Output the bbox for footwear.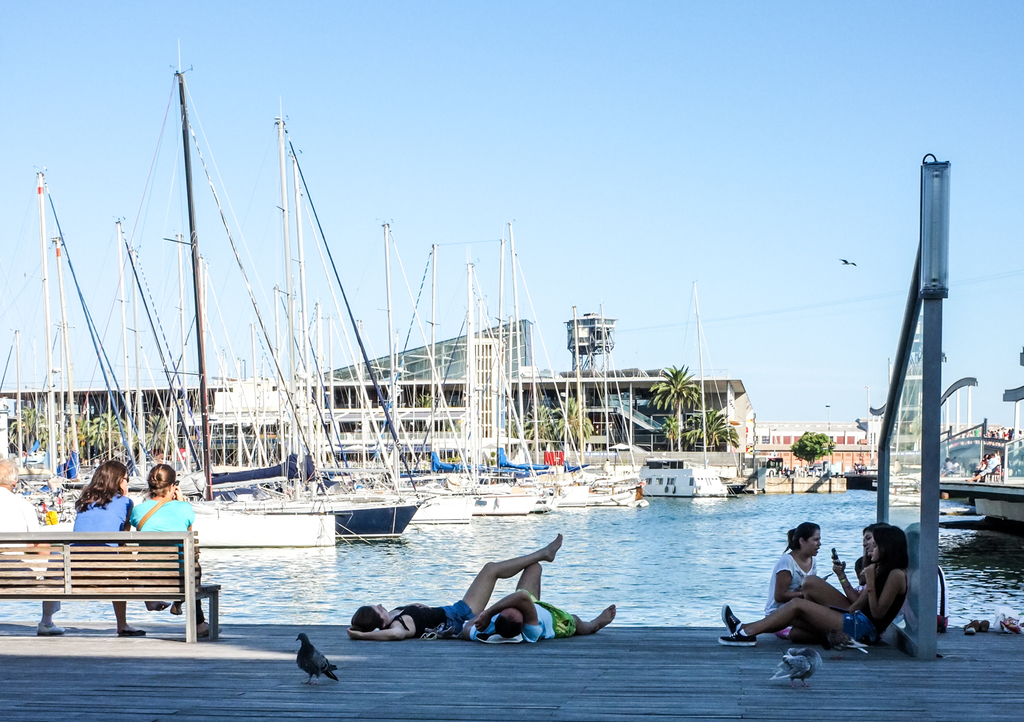
<box>722,606,737,629</box>.
